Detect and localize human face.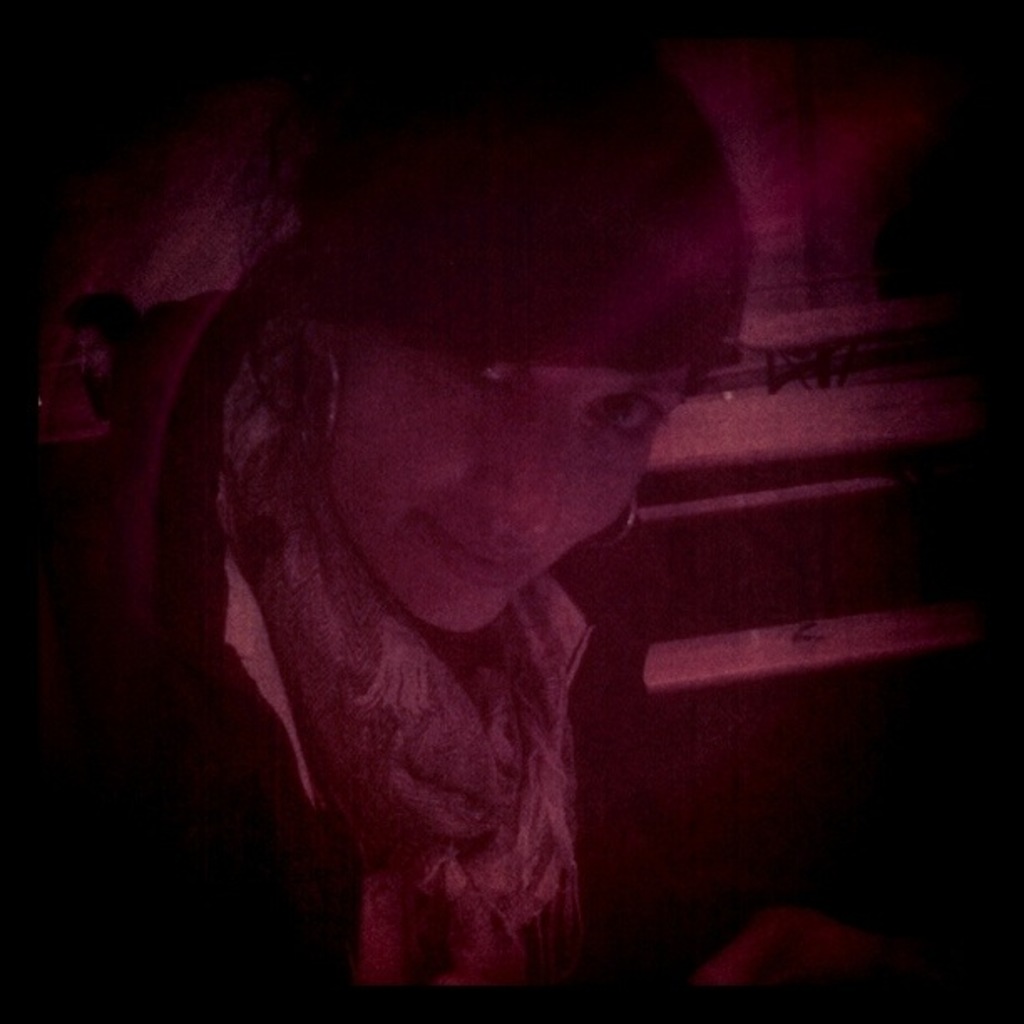
Localized at [x1=320, y1=323, x2=708, y2=637].
